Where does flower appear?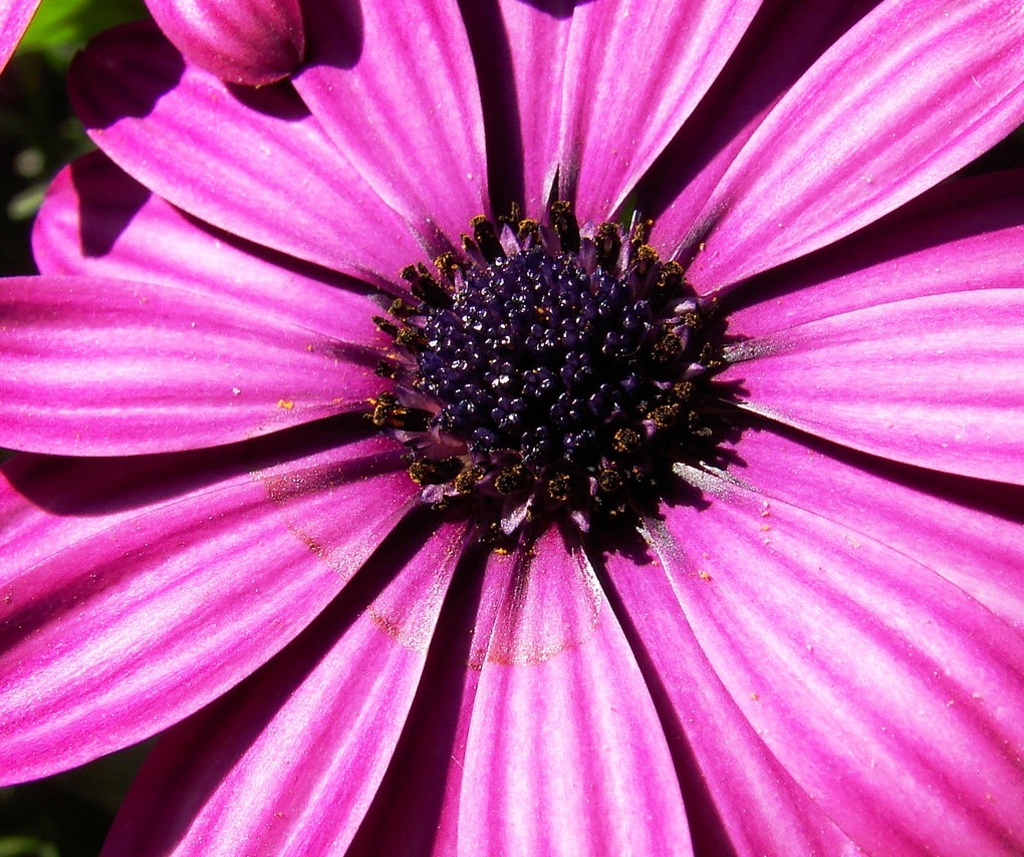
Appears at [left=0, top=0, right=1023, bottom=856].
